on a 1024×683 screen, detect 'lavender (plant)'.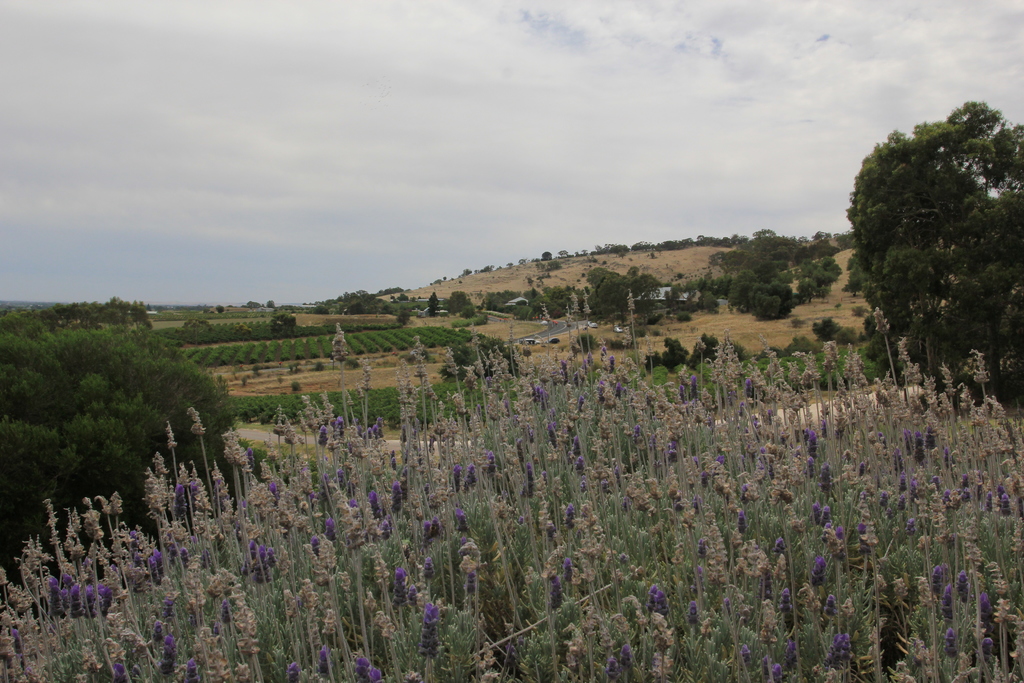
box(806, 556, 828, 586).
